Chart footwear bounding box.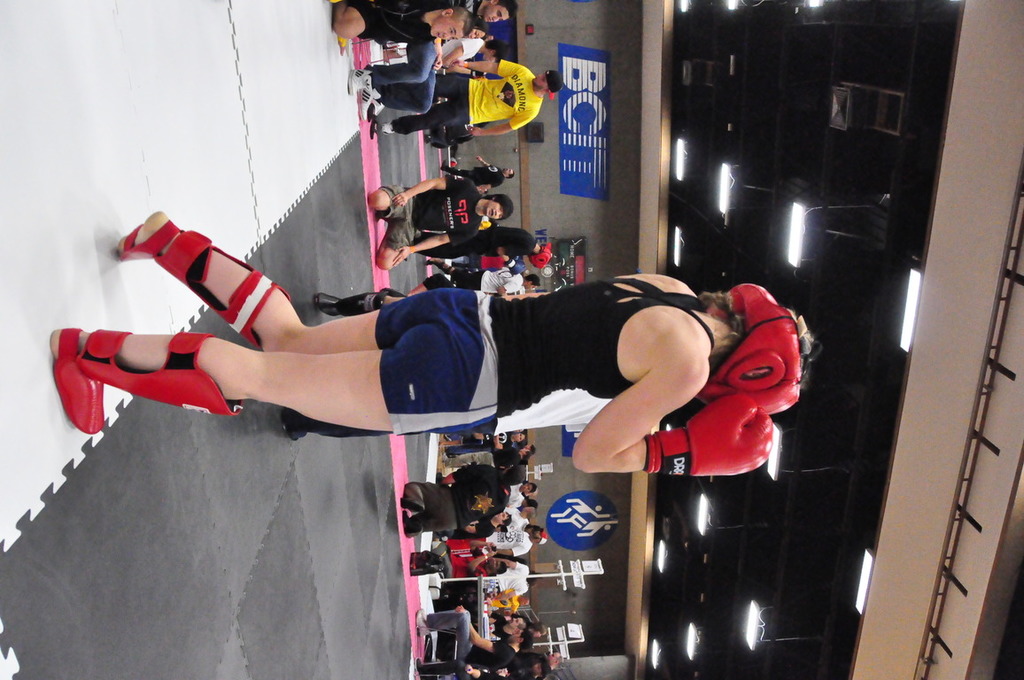
Charted: locate(346, 66, 371, 97).
